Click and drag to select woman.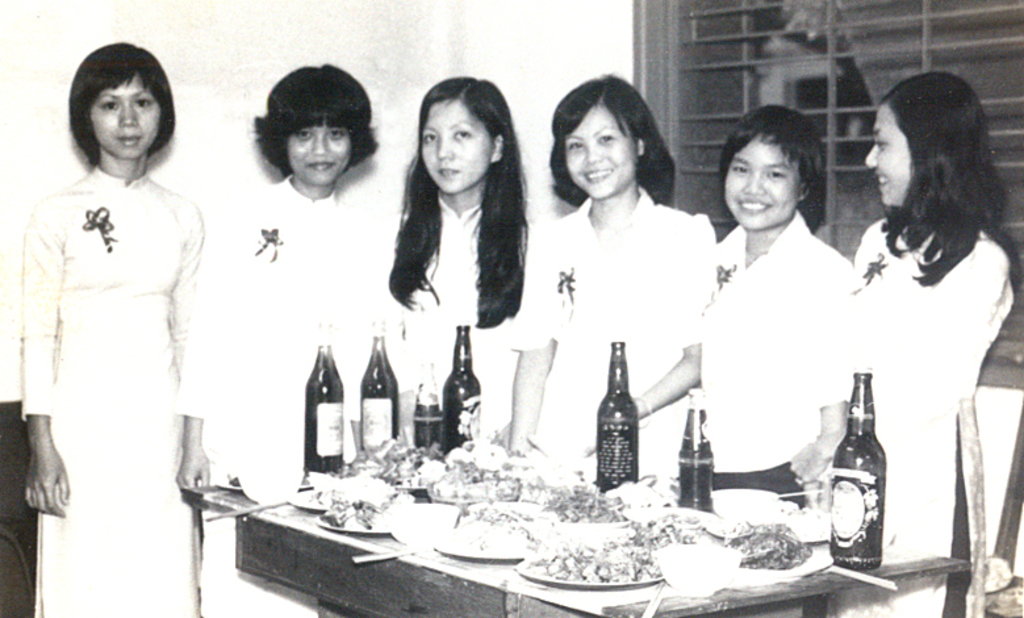
Selection: (691, 104, 845, 518).
